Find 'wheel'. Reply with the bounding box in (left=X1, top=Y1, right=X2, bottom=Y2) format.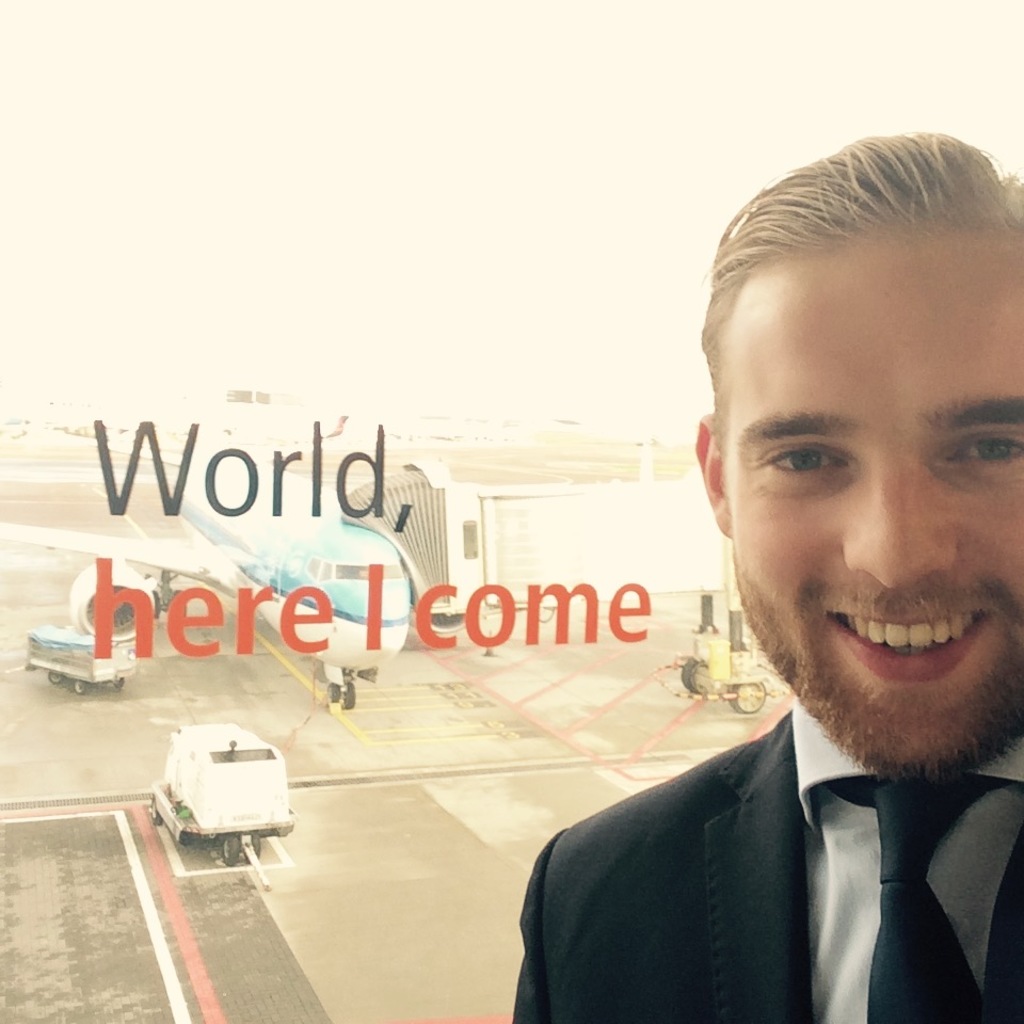
(left=724, top=681, right=769, bottom=716).
